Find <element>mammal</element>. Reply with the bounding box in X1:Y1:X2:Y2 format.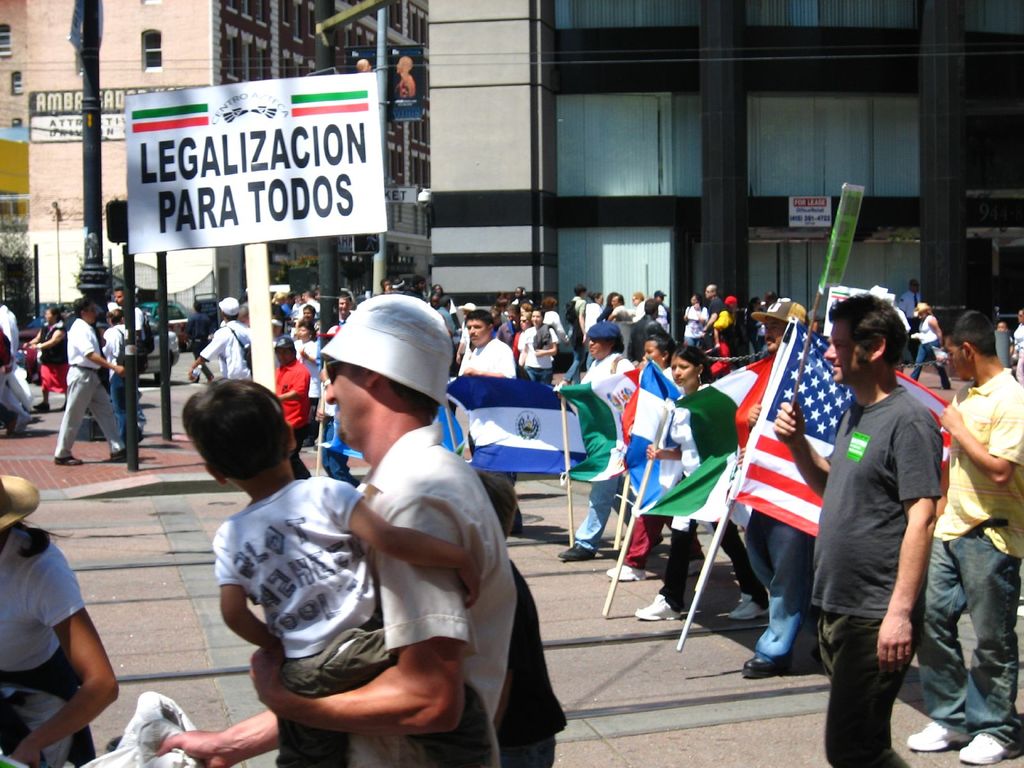
991:320:1012:366.
